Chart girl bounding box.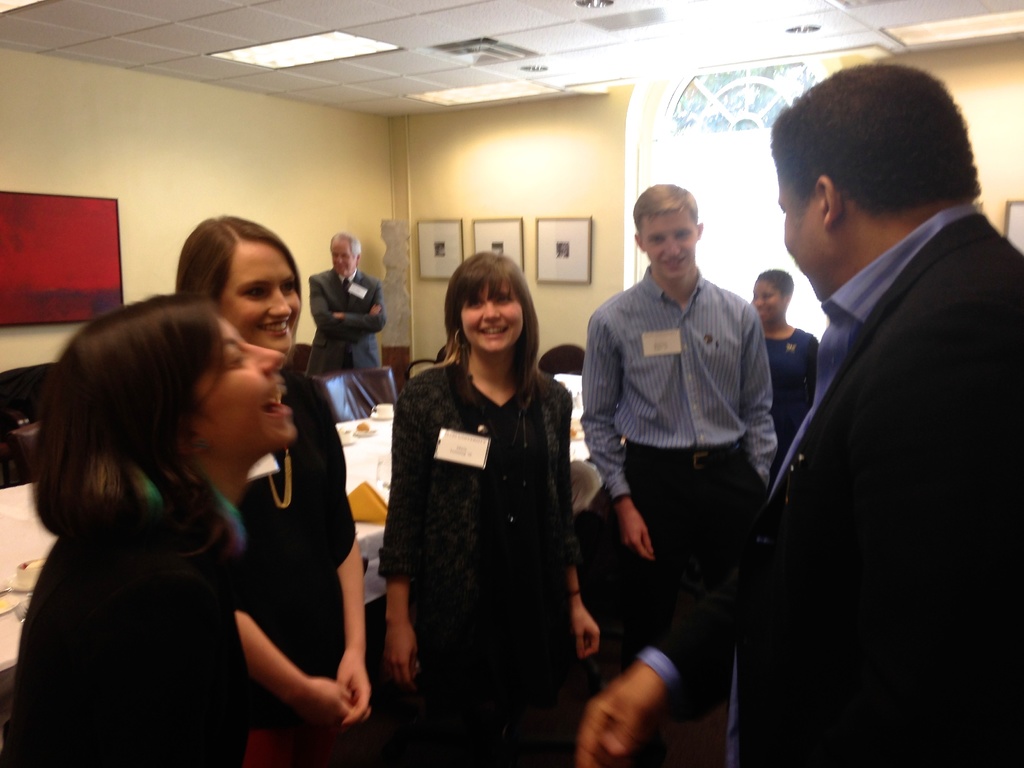
Charted: [left=386, top=252, right=602, bottom=767].
